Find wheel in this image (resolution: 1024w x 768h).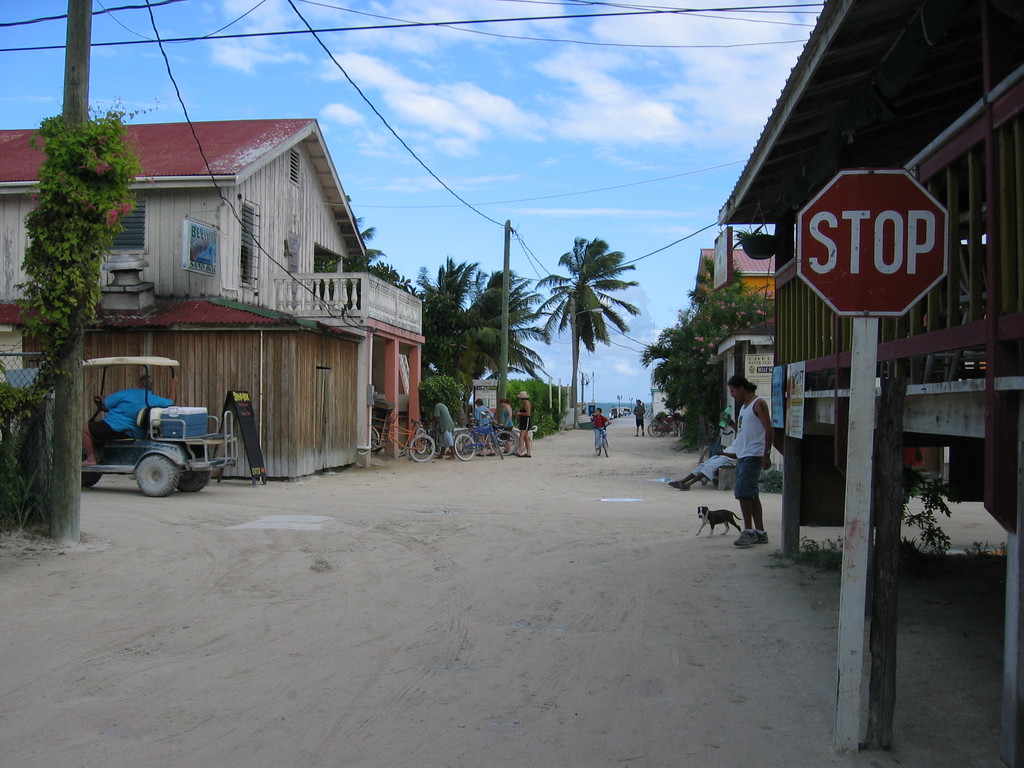
select_region(414, 428, 428, 454).
